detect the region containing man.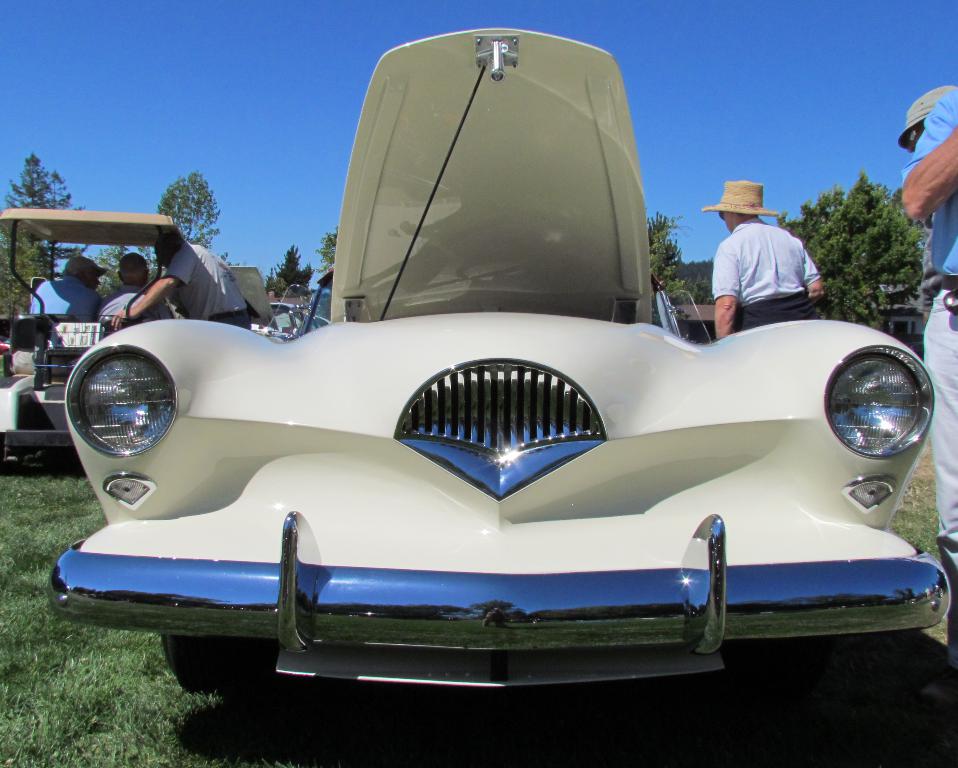
pyautogui.locateOnScreen(111, 229, 254, 333).
